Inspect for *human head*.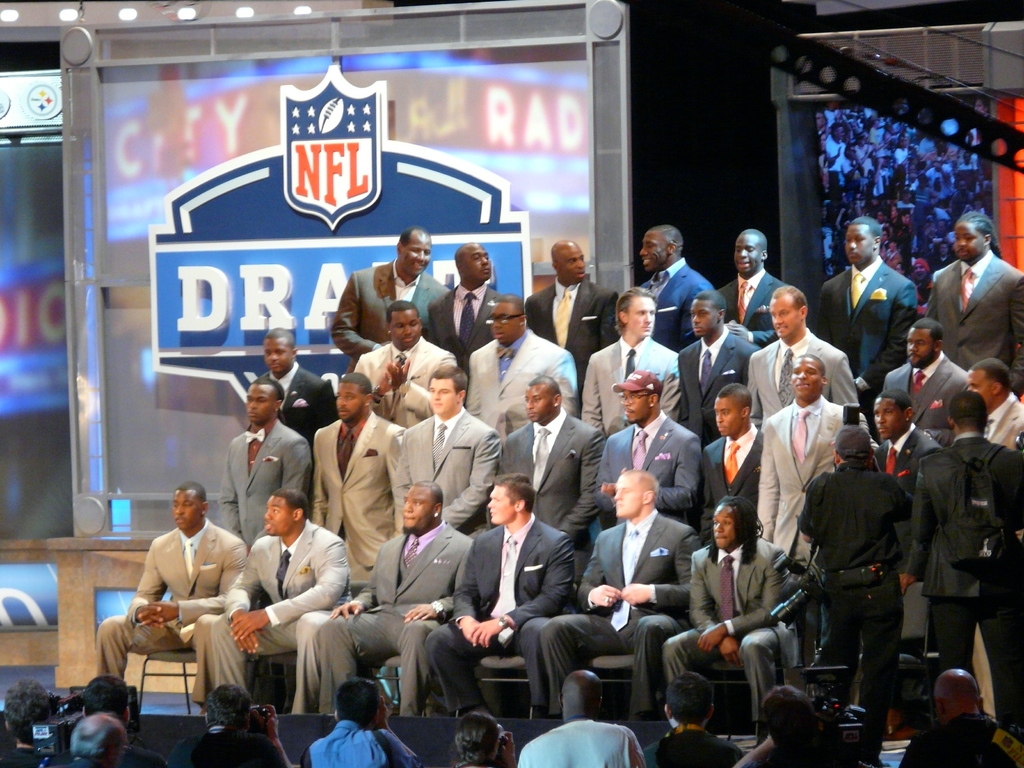
Inspection: <bbox>334, 678, 379, 730</bbox>.
